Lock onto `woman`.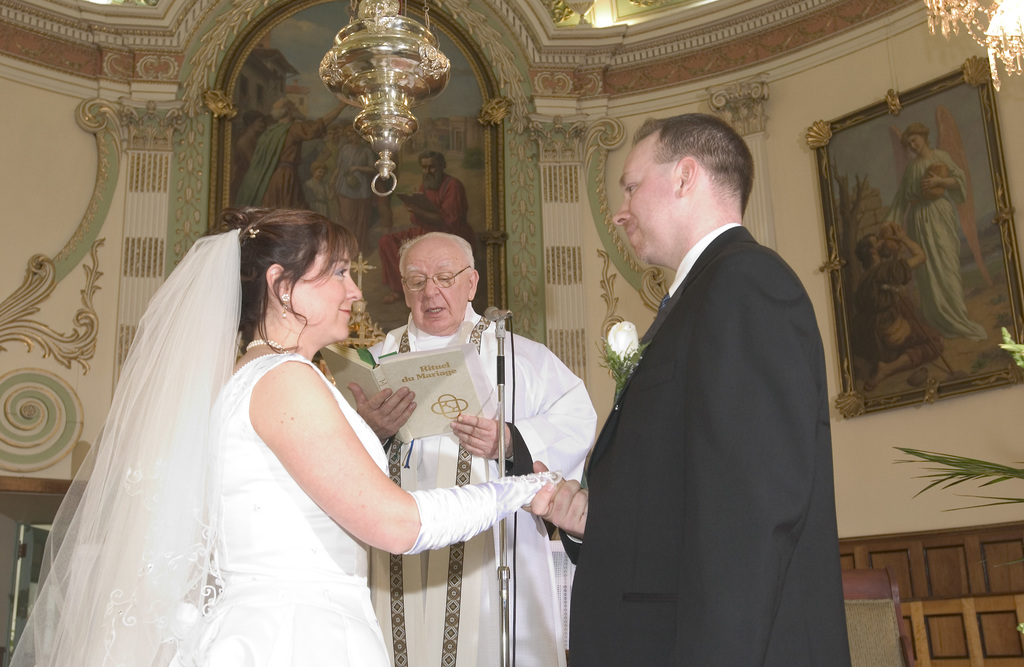
Locked: (x1=881, y1=122, x2=991, y2=346).
